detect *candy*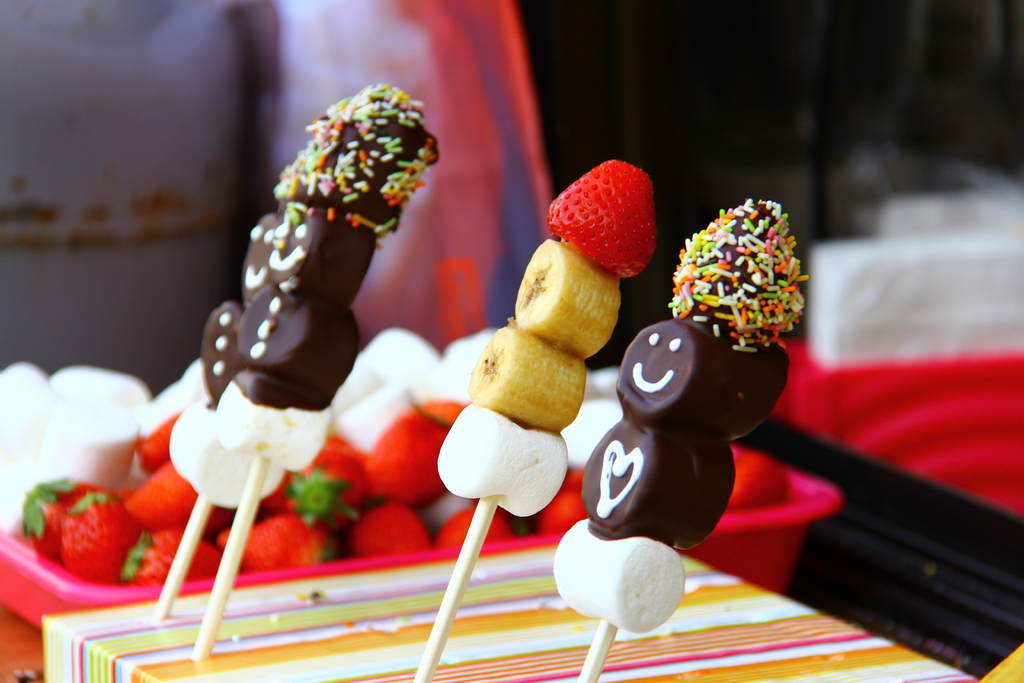
pyautogui.locateOnScreen(155, 79, 445, 513)
